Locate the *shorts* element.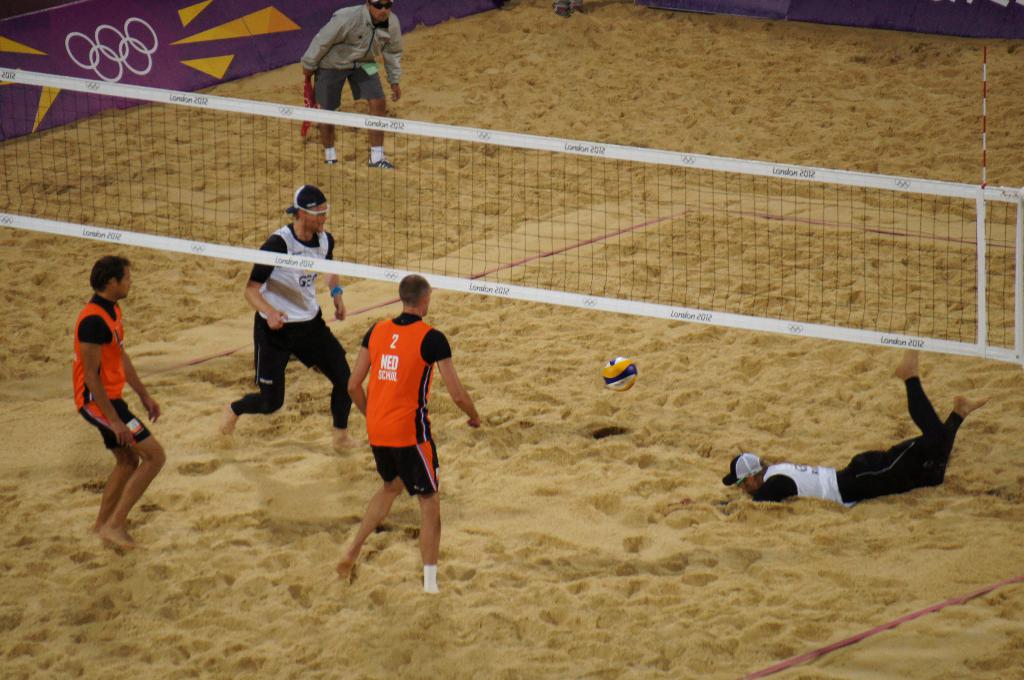
Element bbox: {"left": 79, "top": 400, "right": 150, "bottom": 448}.
